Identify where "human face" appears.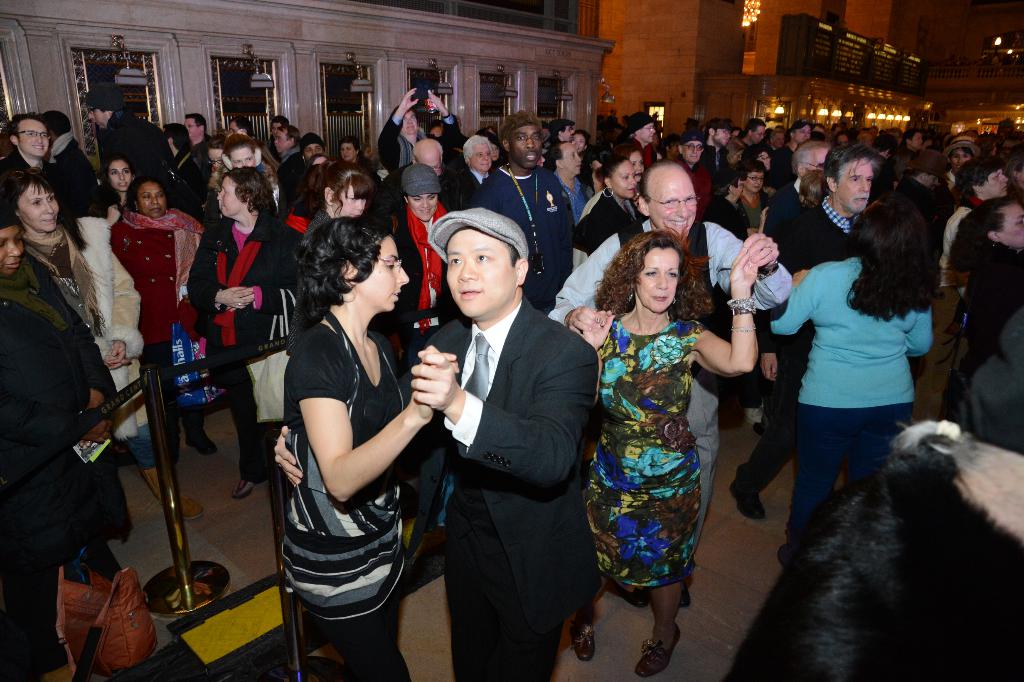
Appears at detection(337, 183, 367, 220).
